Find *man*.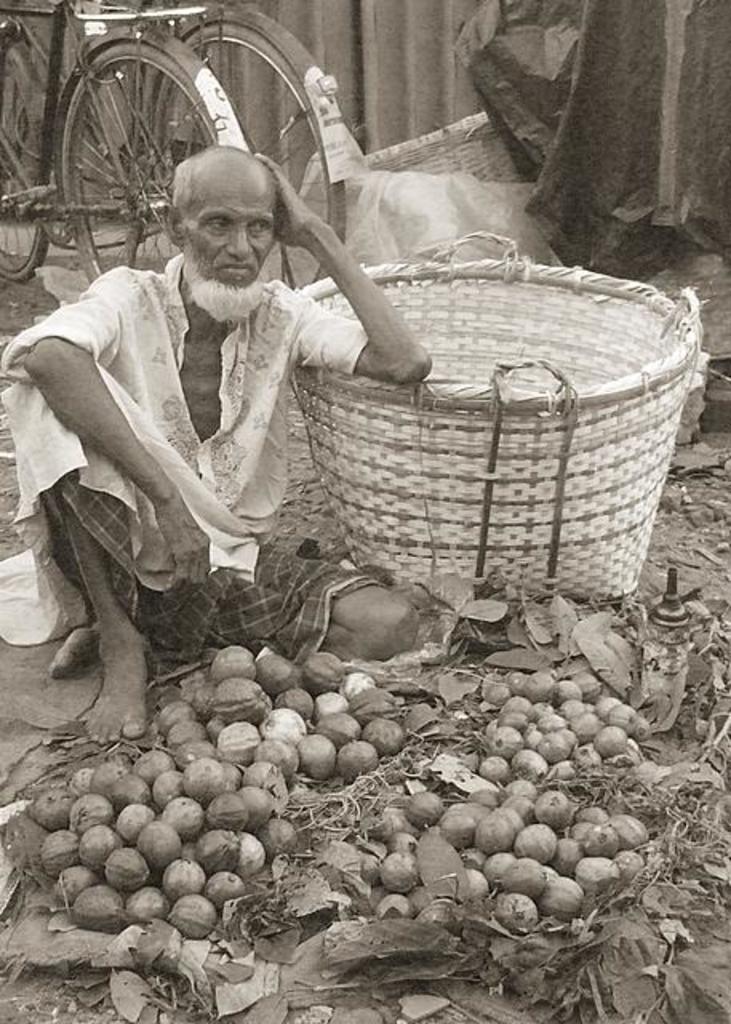
select_region(0, 147, 437, 742).
